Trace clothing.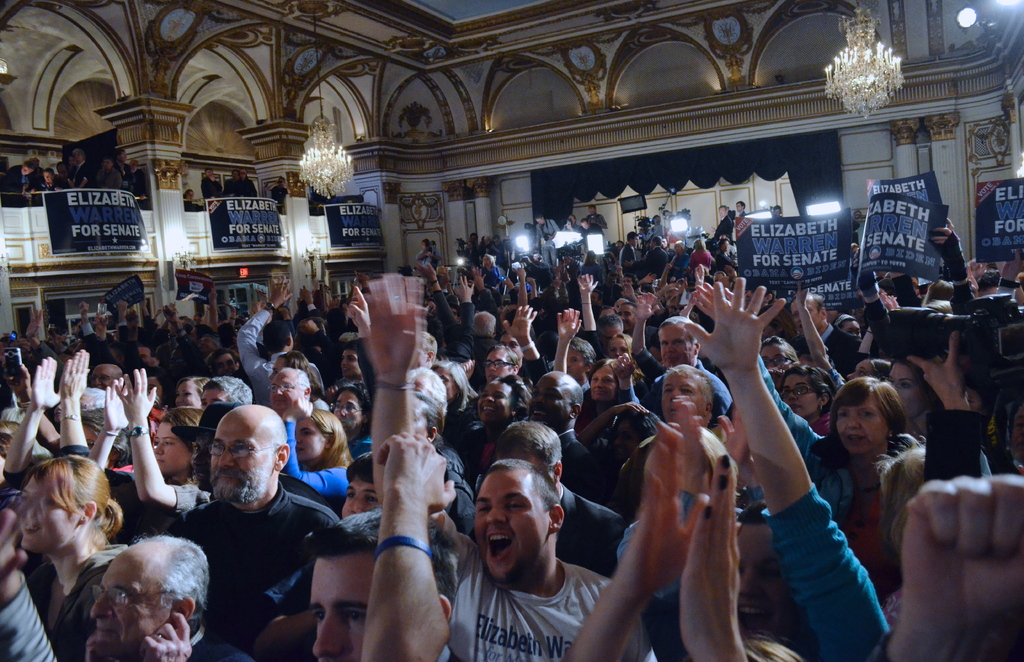
Traced to x1=581 y1=220 x2=607 y2=240.
